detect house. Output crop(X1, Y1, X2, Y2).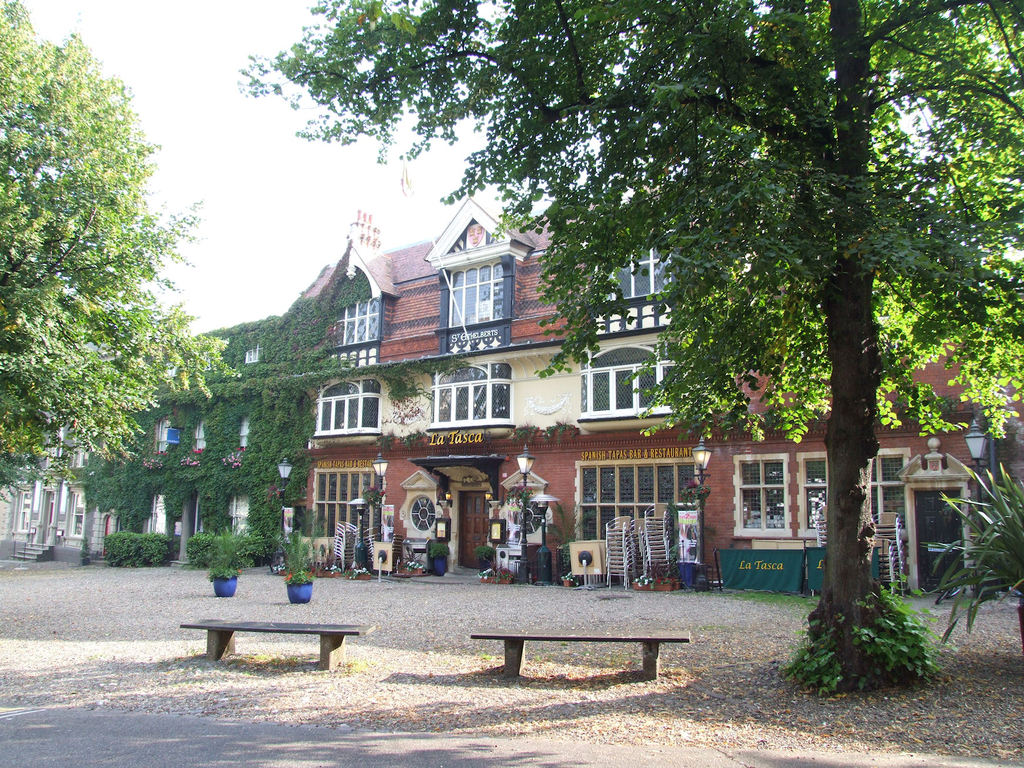
crop(102, 196, 1023, 594).
